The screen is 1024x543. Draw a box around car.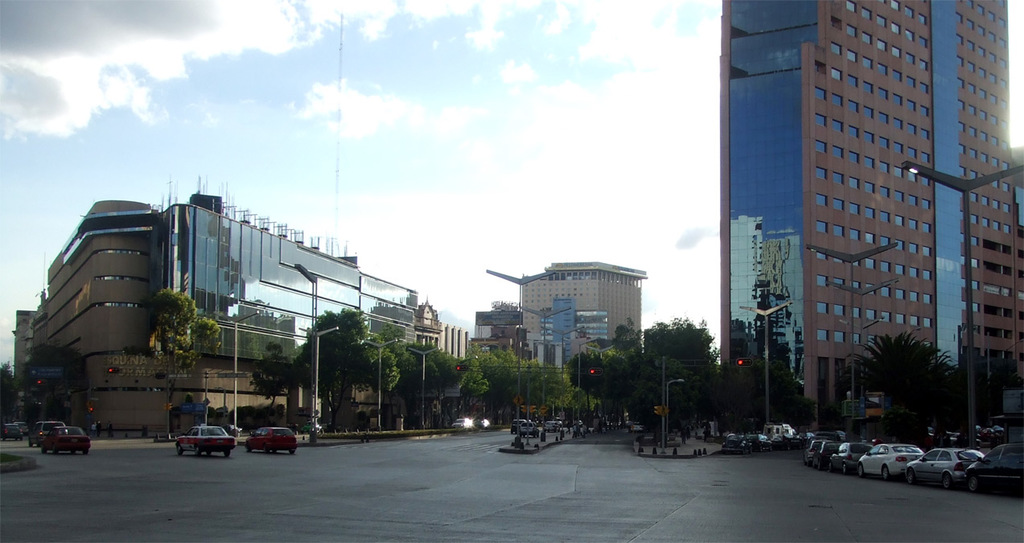
x1=816 y1=437 x2=837 y2=467.
